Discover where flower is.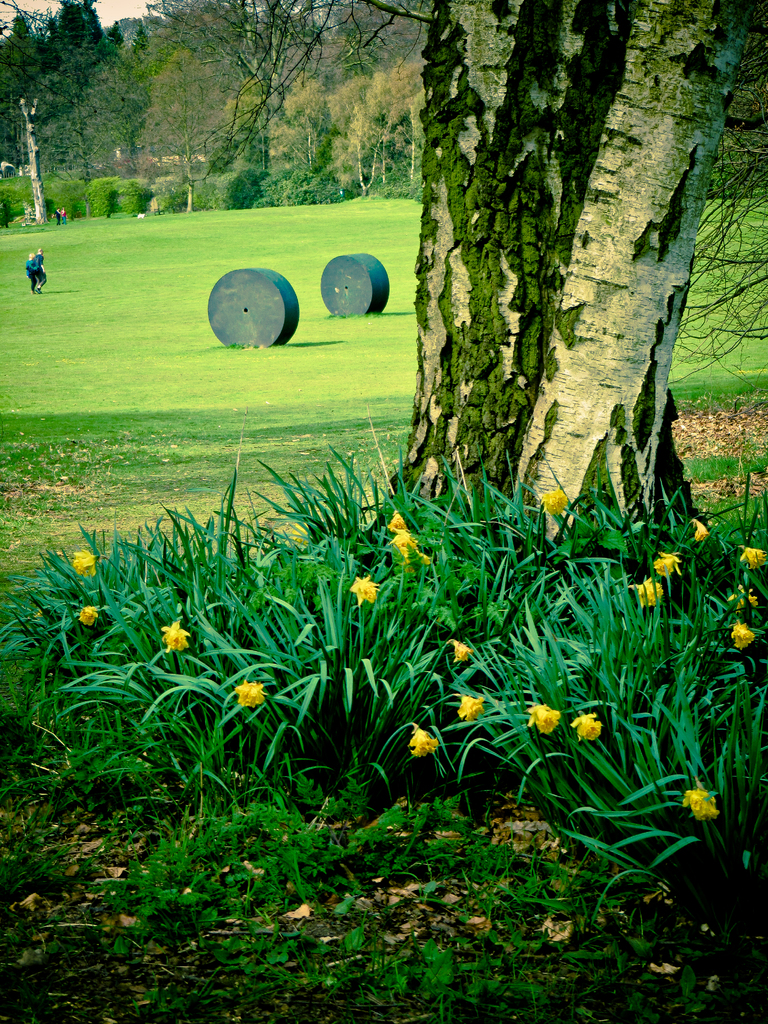
Discovered at Rect(454, 638, 475, 666).
